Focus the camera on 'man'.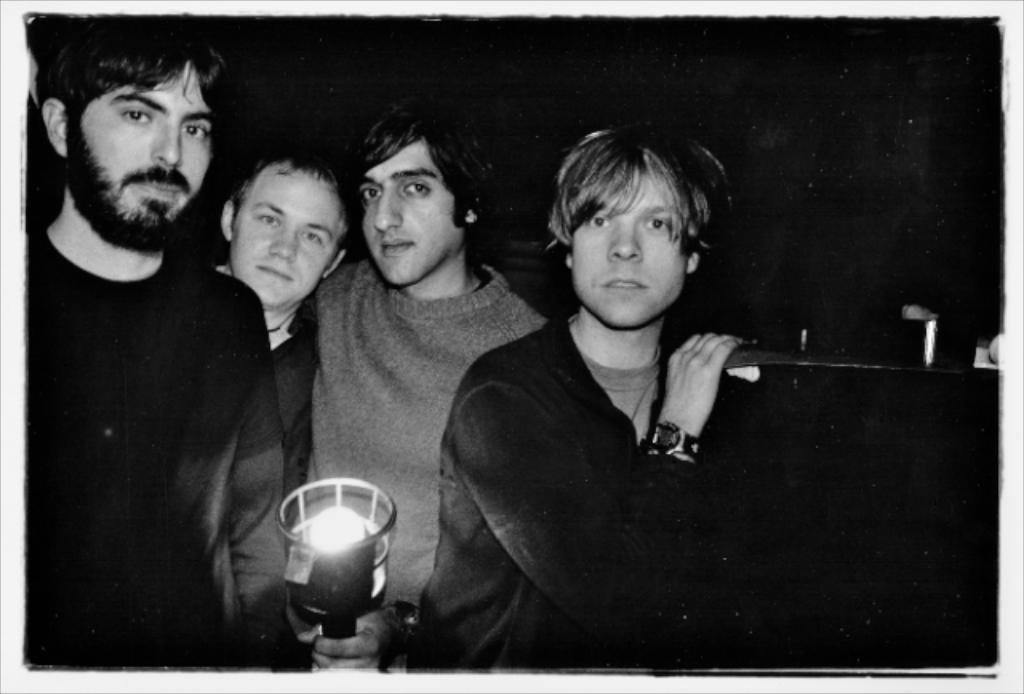
Focus region: [213, 158, 358, 473].
